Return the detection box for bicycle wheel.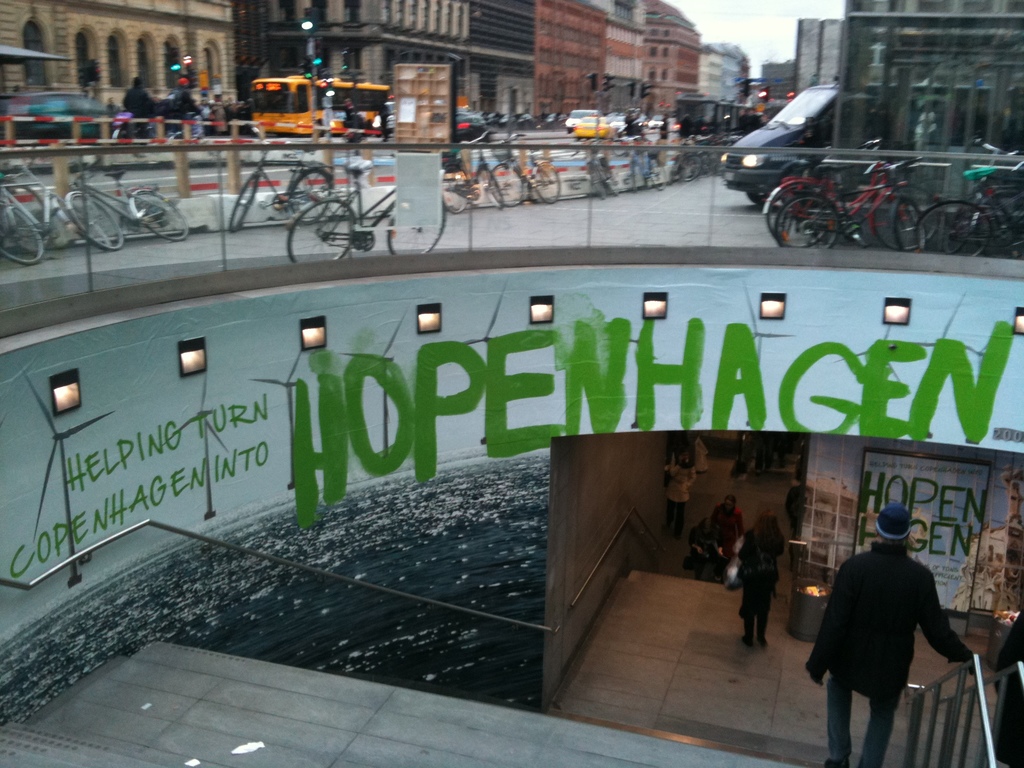
BBox(128, 187, 200, 241).
